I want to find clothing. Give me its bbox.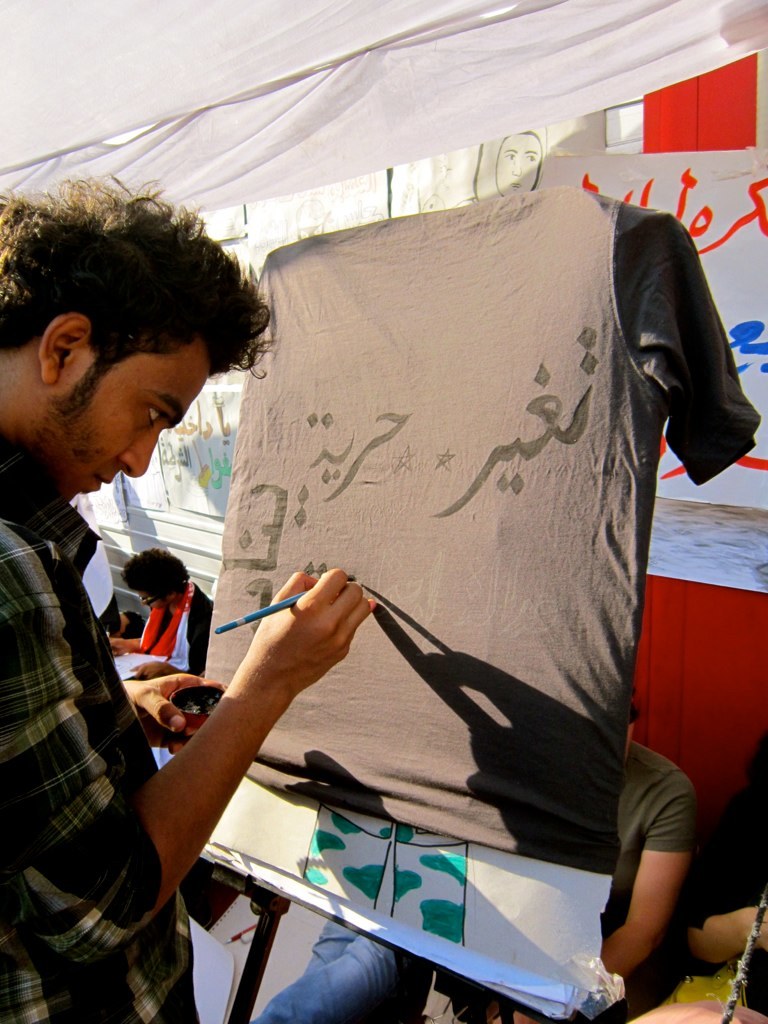
<bbox>141, 581, 214, 673</bbox>.
